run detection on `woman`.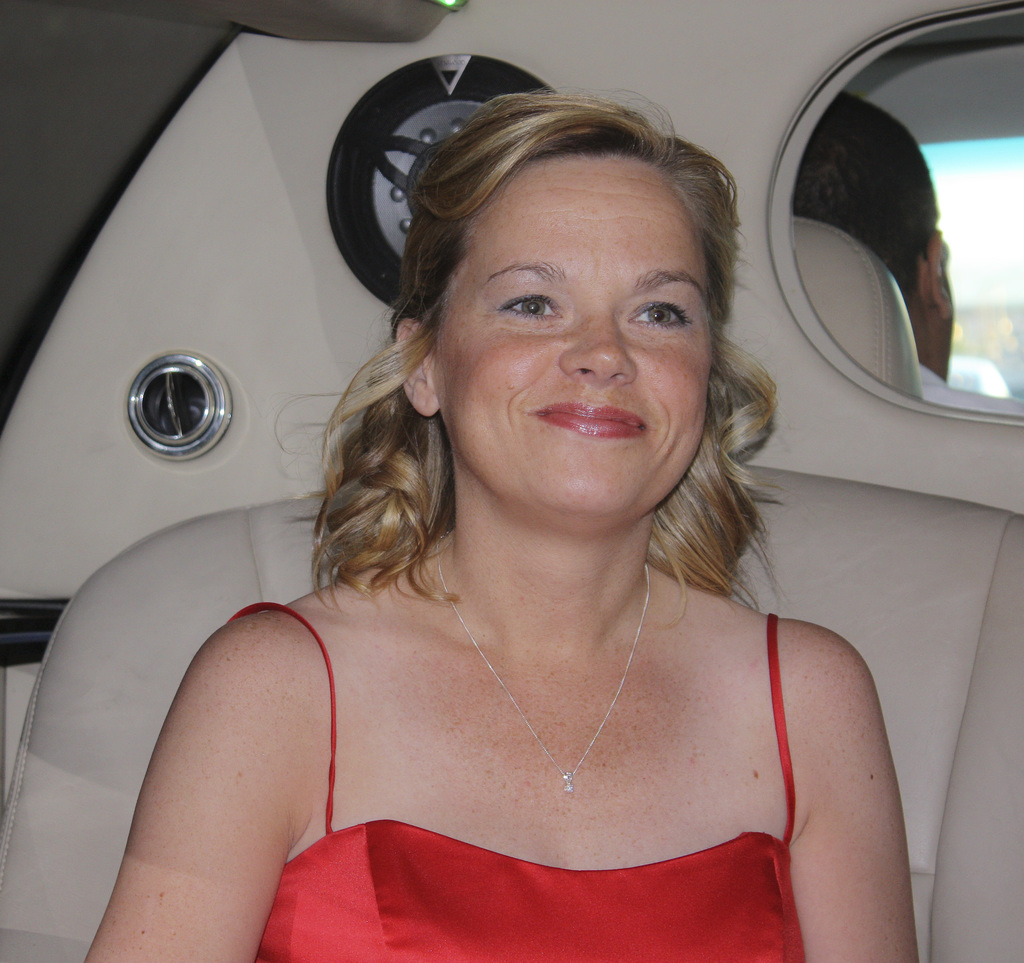
Result: [253,88,932,962].
